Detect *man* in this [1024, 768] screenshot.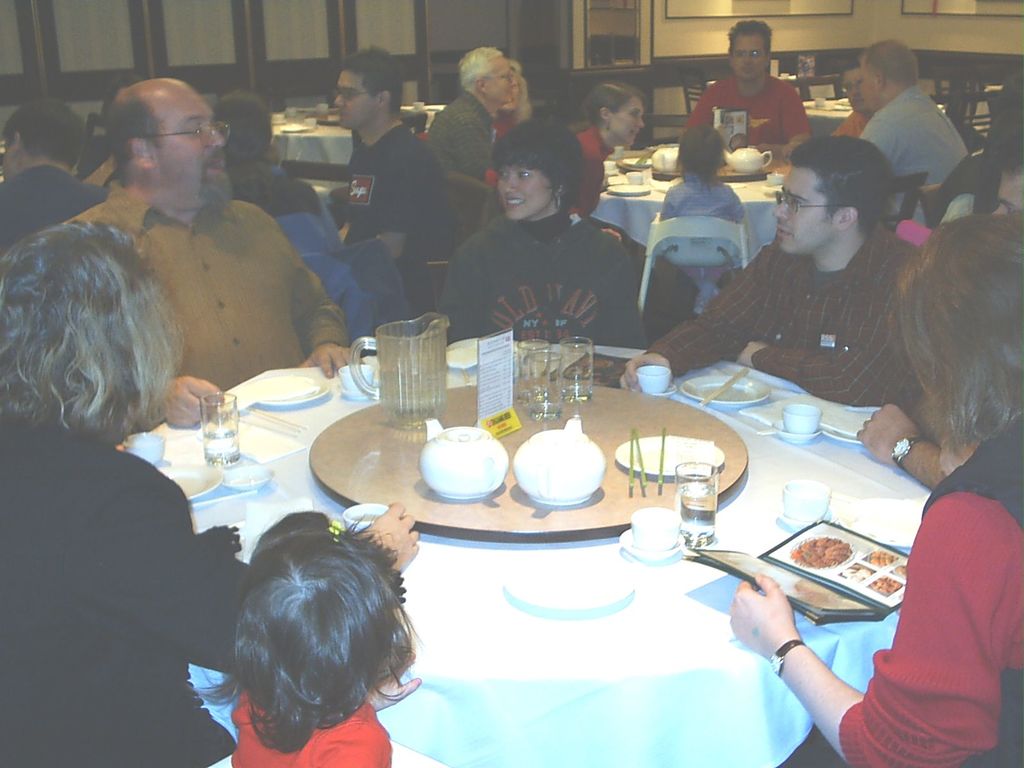
Detection: 686:19:810:164.
